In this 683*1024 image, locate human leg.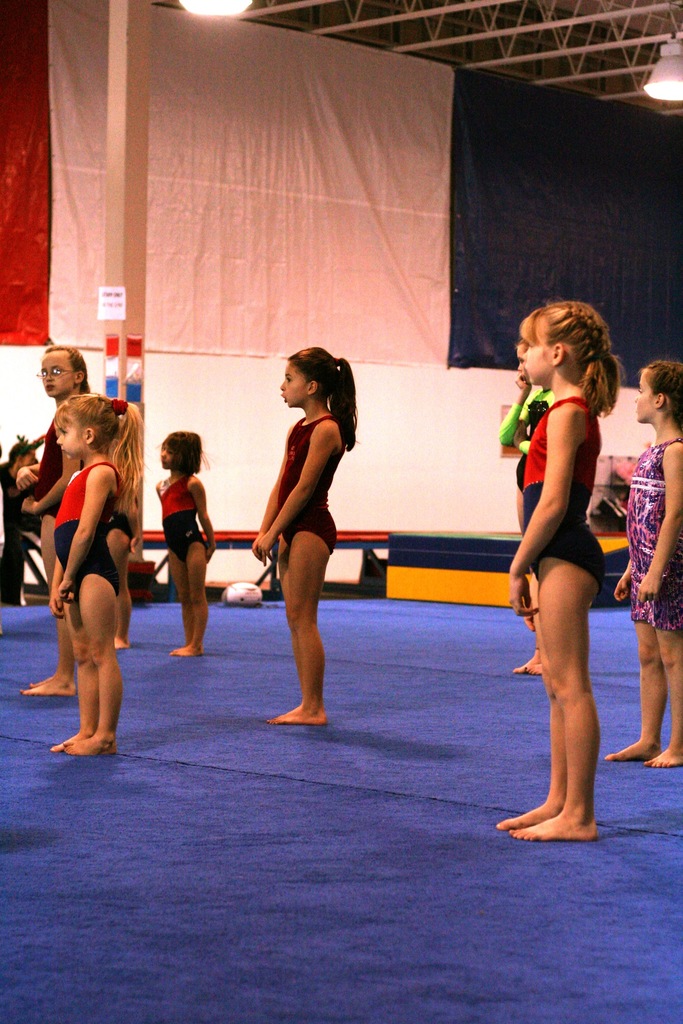
Bounding box: left=173, top=545, right=206, bottom=653.
